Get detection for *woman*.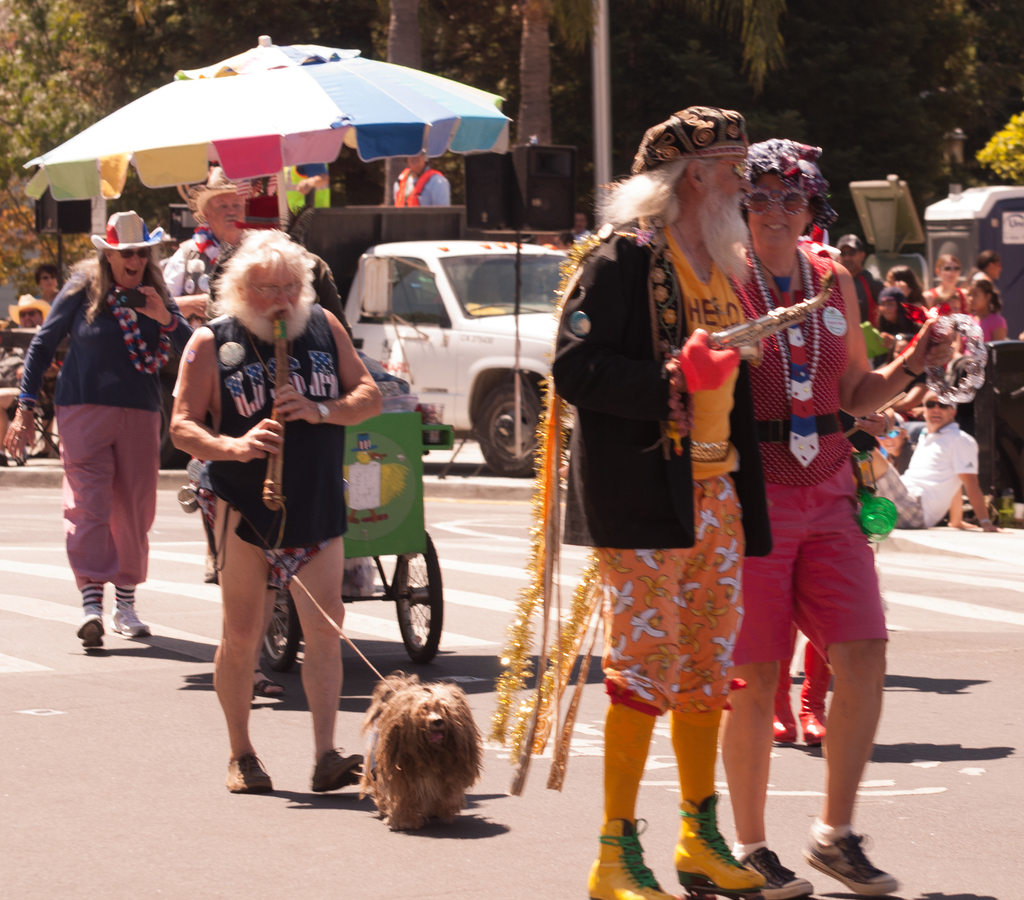
Detection: detection(28, 206, 178, 673).
